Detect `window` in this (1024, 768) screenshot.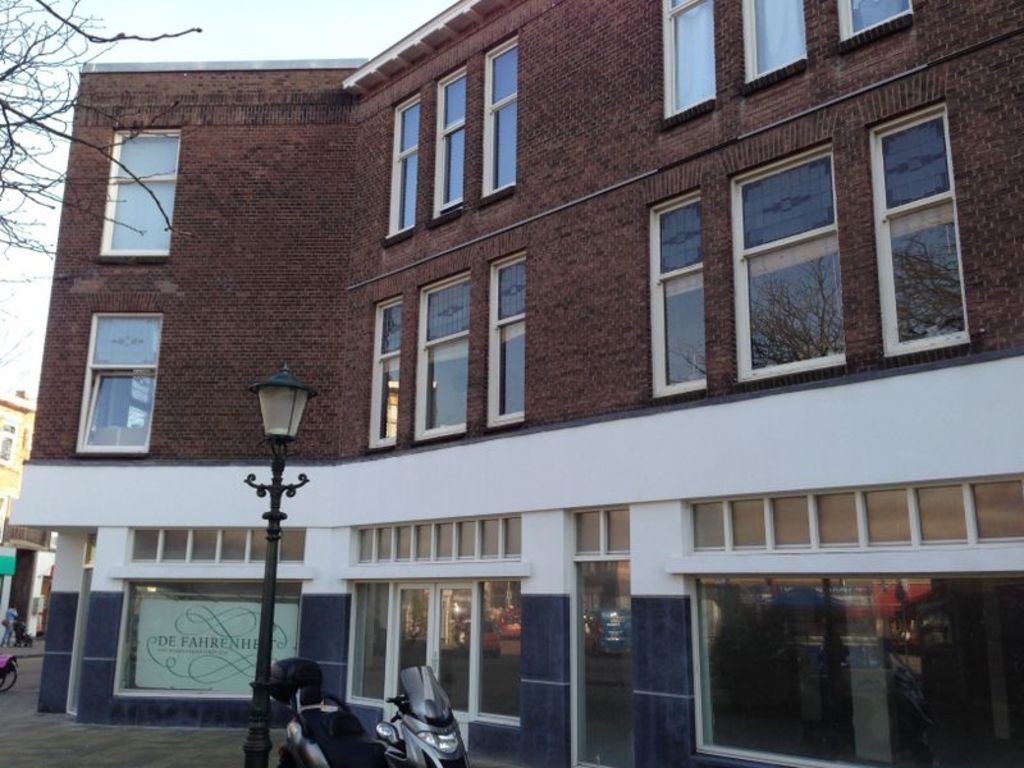
Detection: crop(864, 68, 972, 366).
